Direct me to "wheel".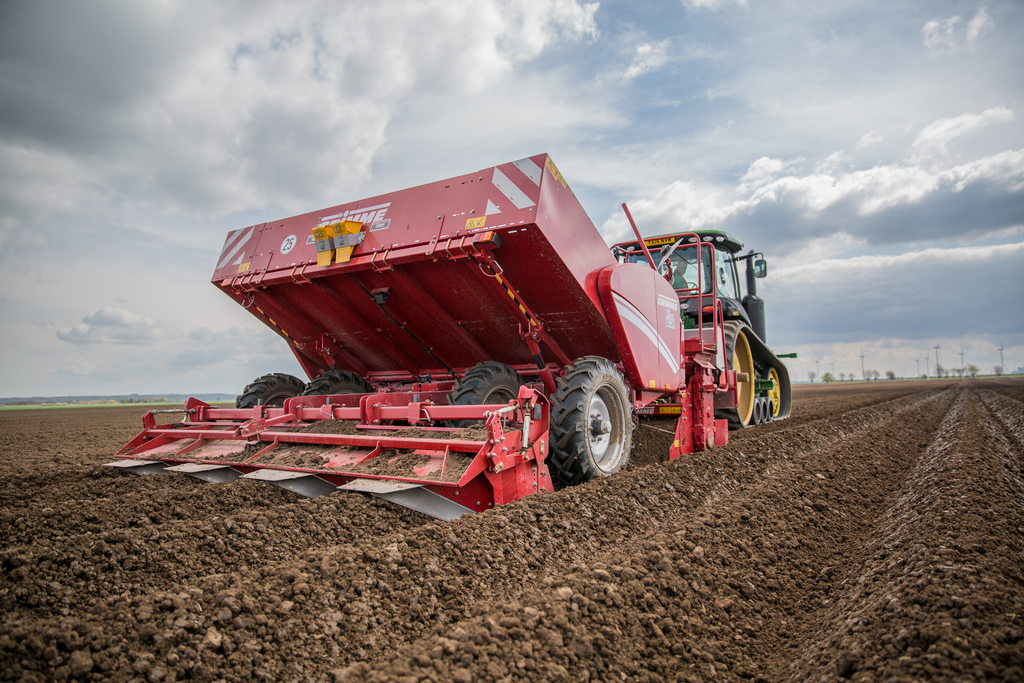
Direction: <bbox>751, 359, 787, 422</bbox>.
